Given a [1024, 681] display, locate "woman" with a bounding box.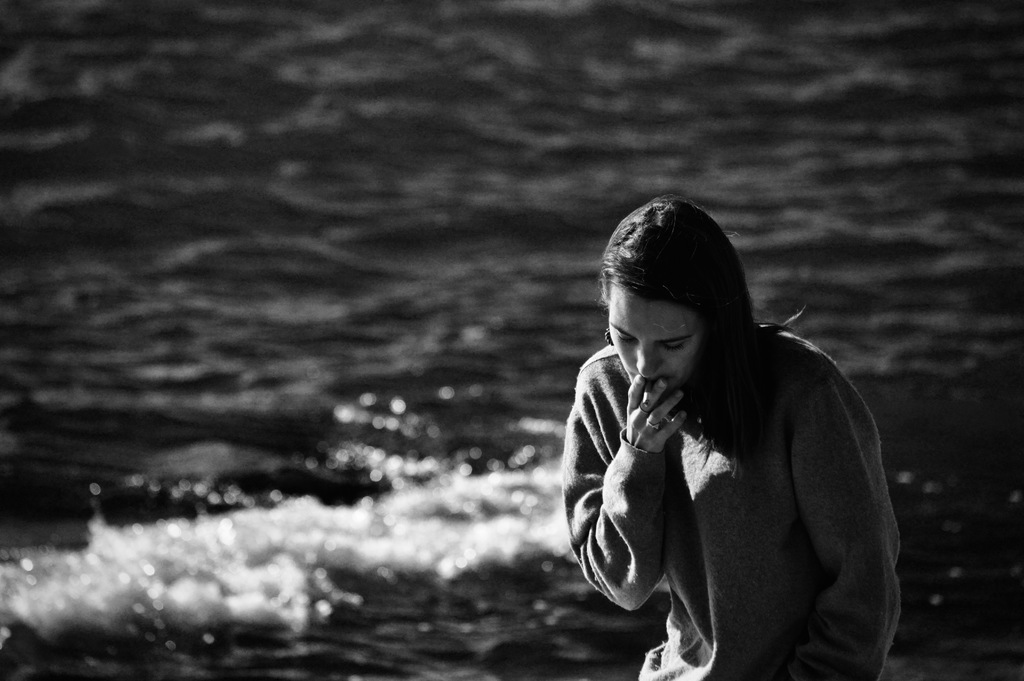
Located: (556, 180, 903, 680).
